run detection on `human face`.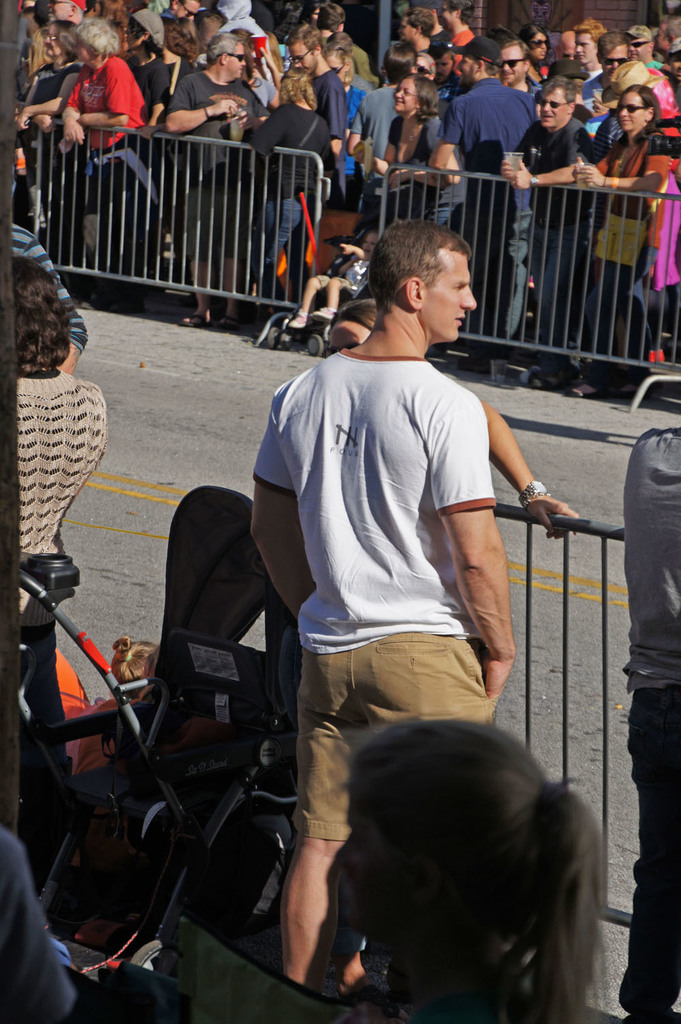
Result: [536, 87, 567, 125].
